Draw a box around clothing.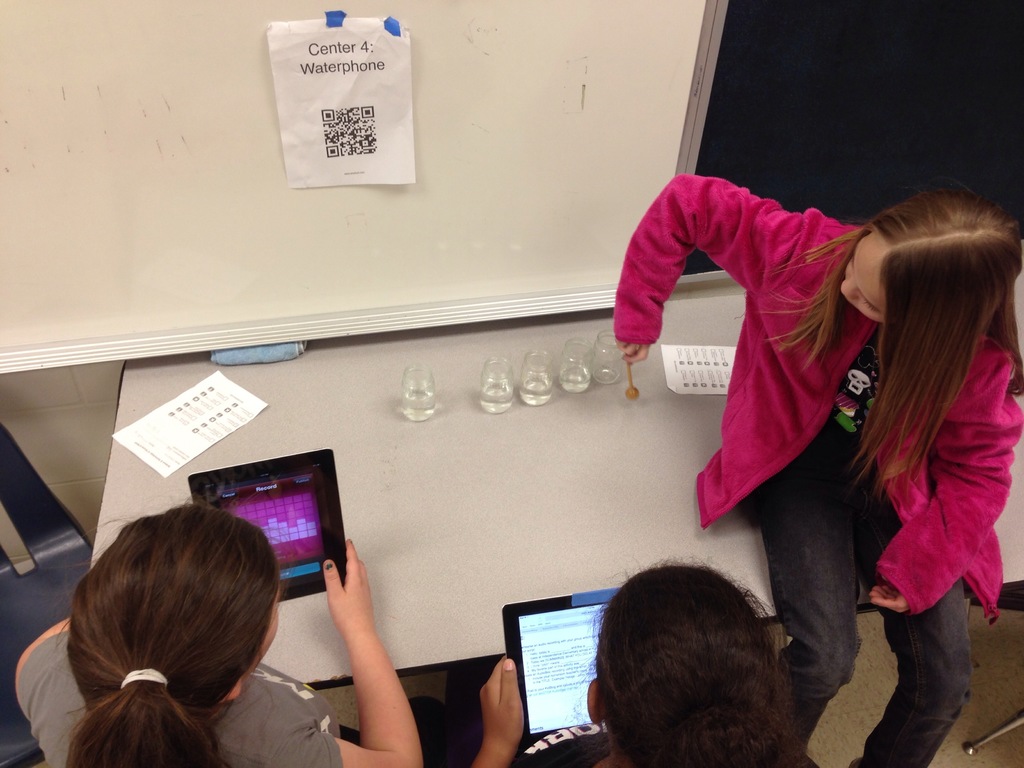
[3,632,360,767].
